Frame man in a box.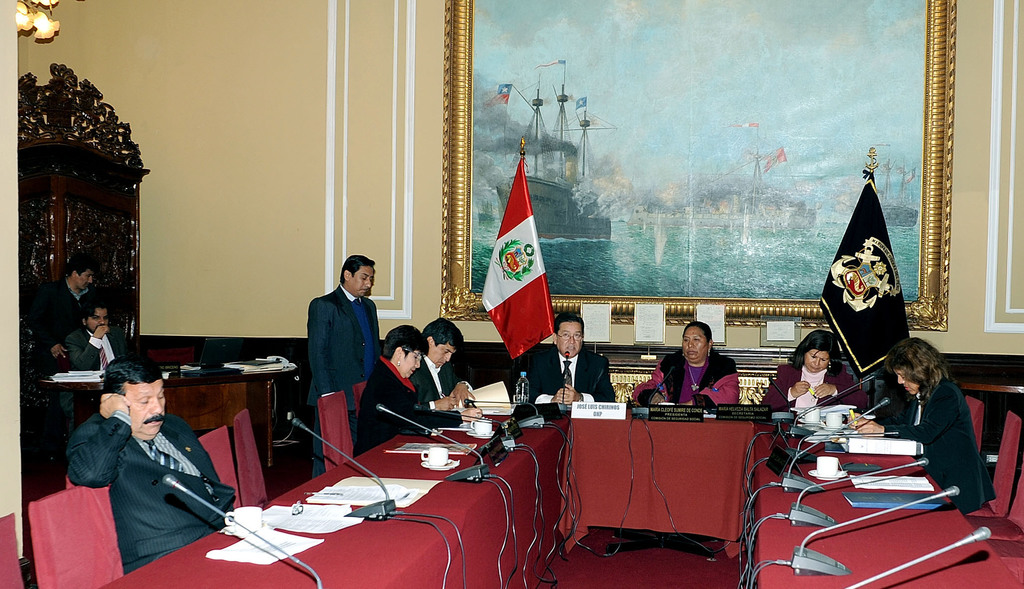
(x1=39, y1=260, x2=95, y2=373).
